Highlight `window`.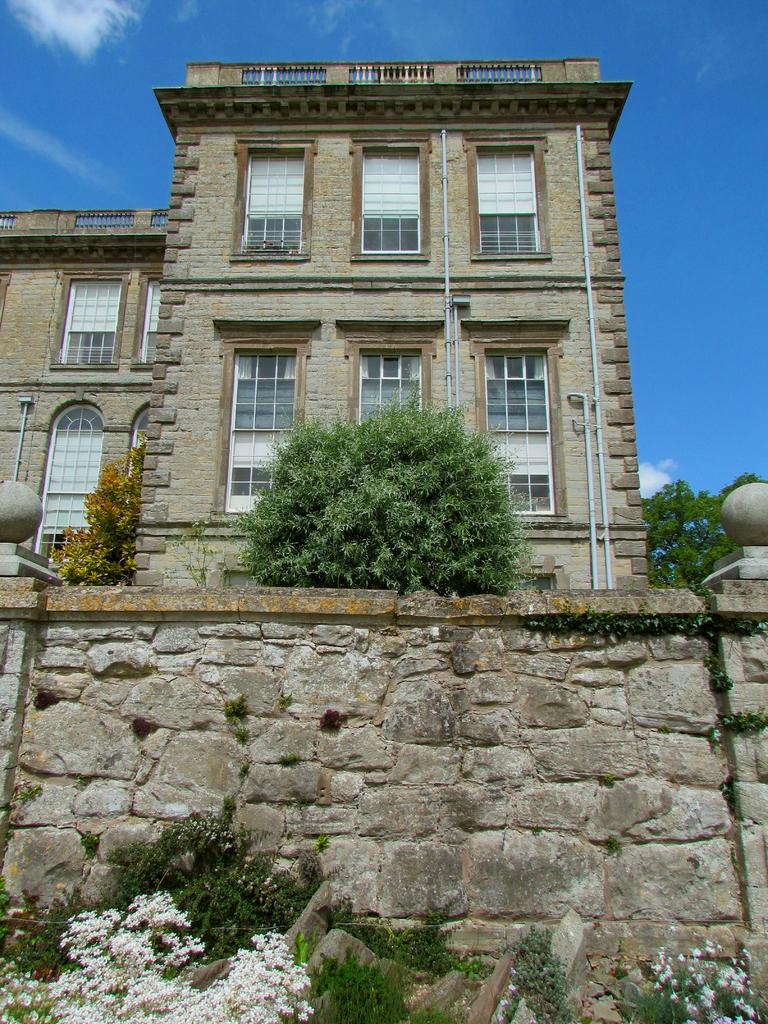
Highlighted region: [x1=135, y1=275, x2=165, y2=371].
